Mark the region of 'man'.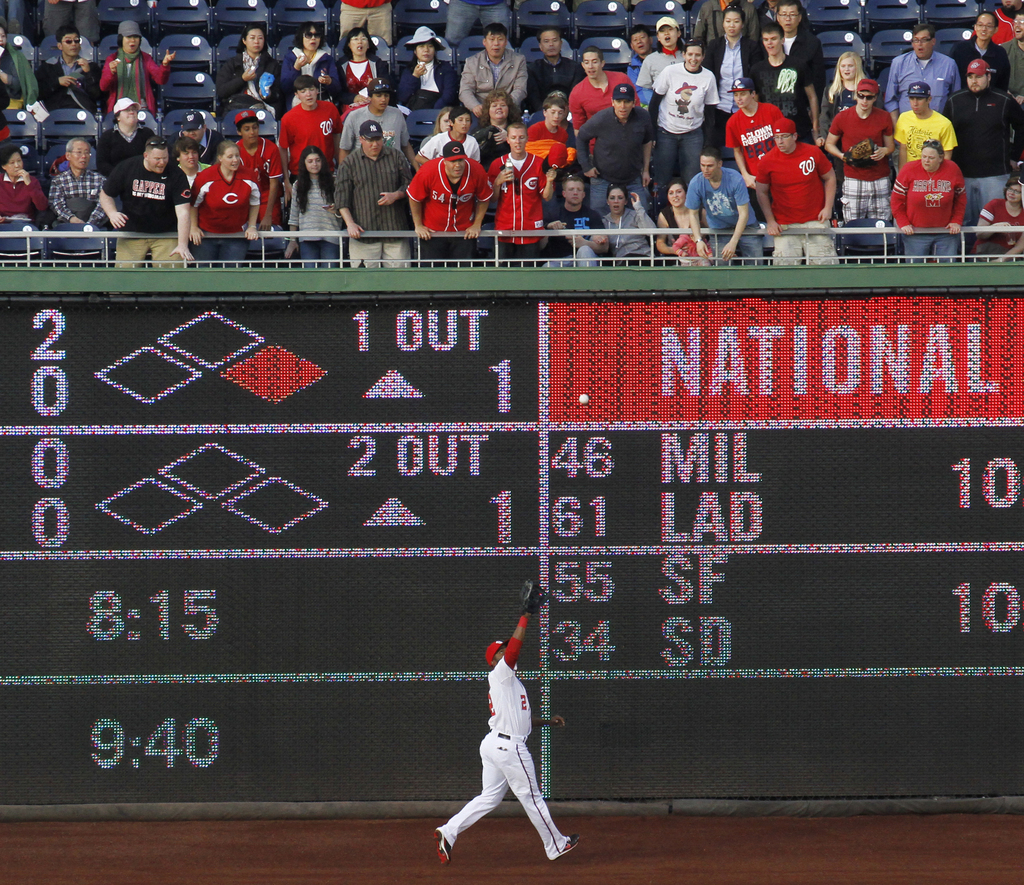
Region: bbox=(945, 53, 1023, 223).
